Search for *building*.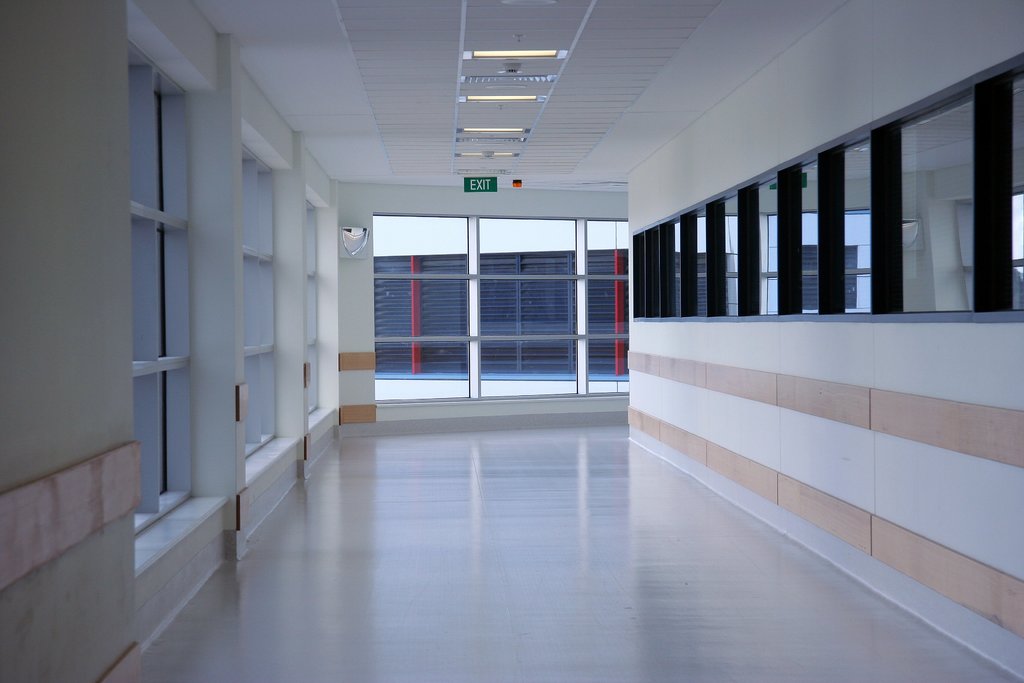
Found at [0, 1, 1023, 682].
